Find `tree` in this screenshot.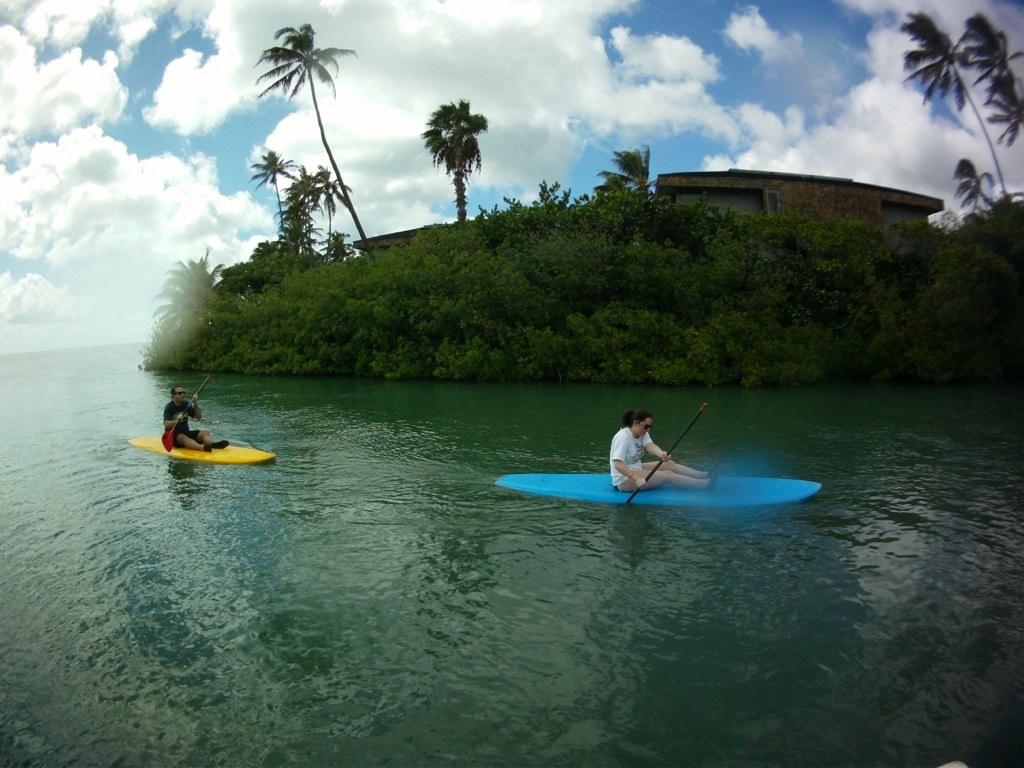
The bounding box for `tree` is [x1=419, y1=93, x2=485, y2=215].
